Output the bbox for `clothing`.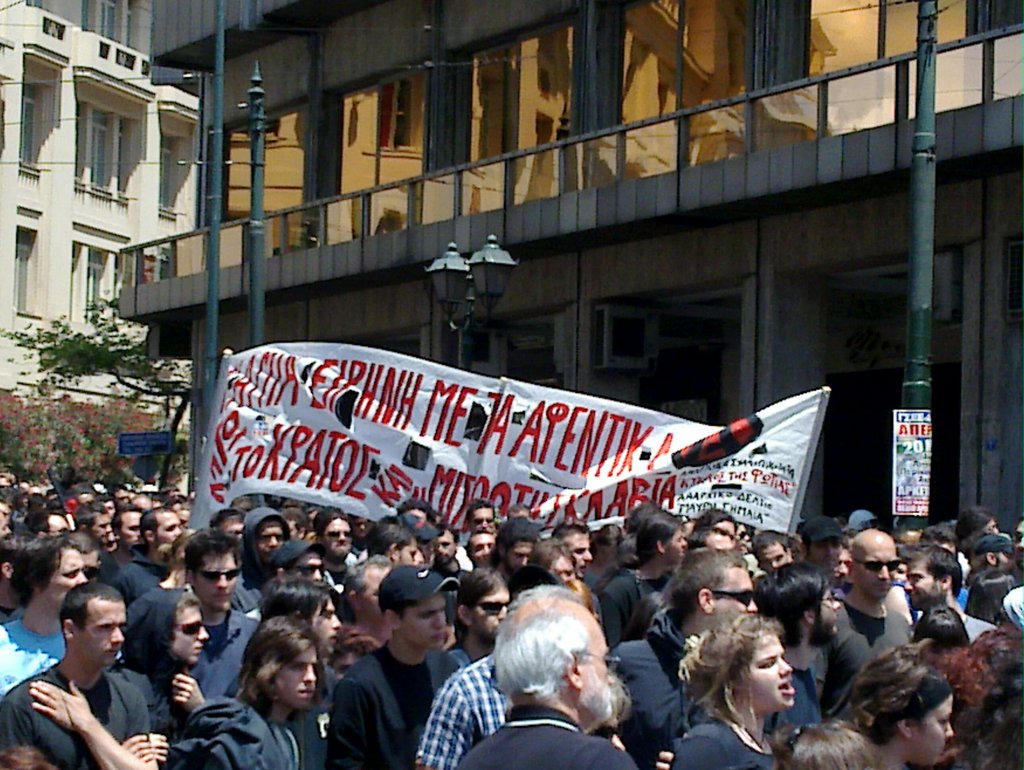
l=608, t=568, r=672, b=645.
